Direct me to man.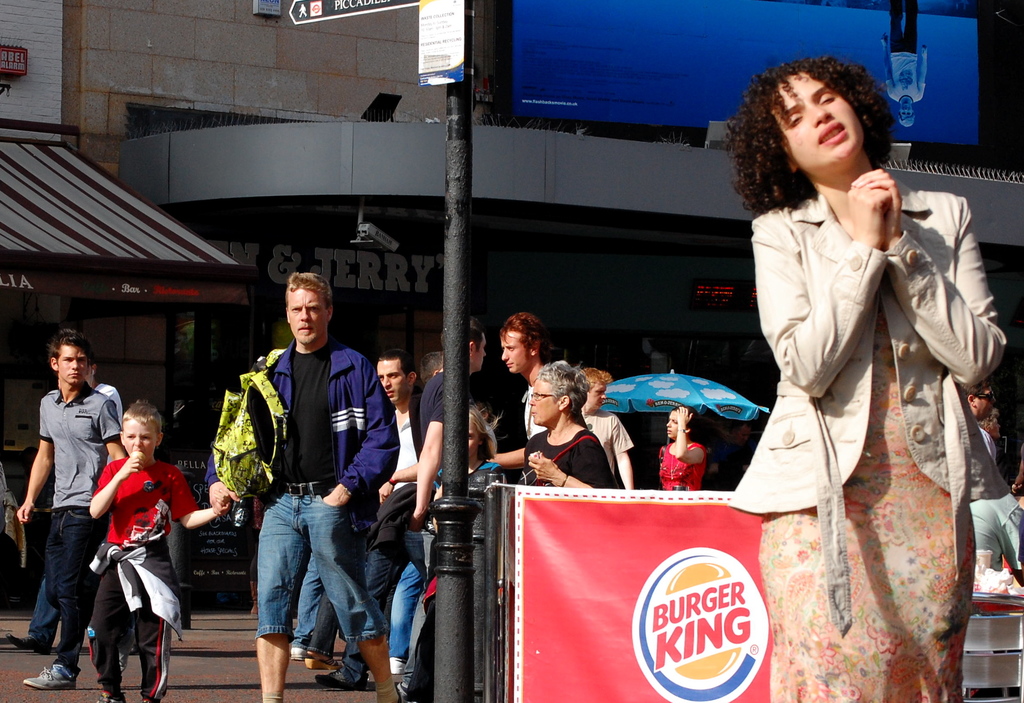
Direction: bbox=[6, 359, 124, 657].
